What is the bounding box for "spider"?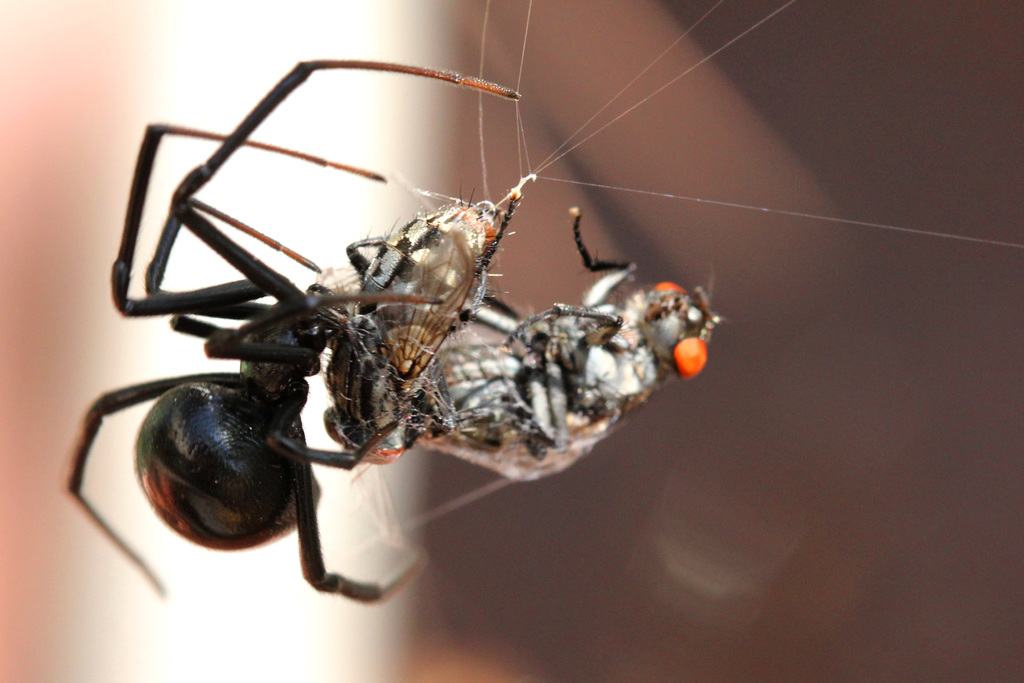
rect(67, 54, 737, 613).
